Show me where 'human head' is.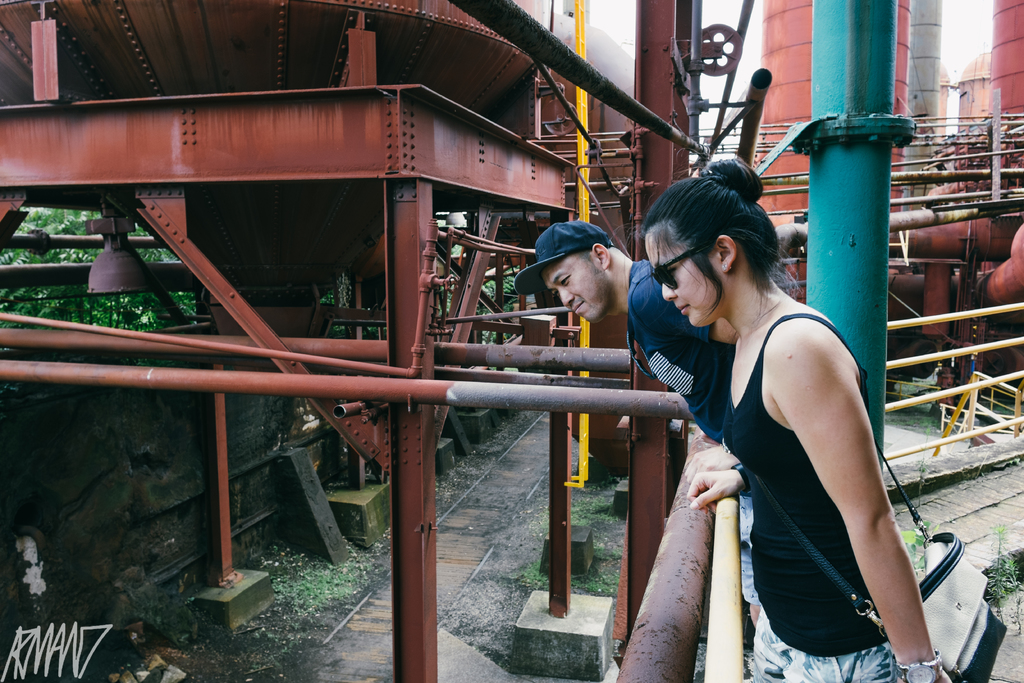
'human head' is at {"left": 537, "top": 220, "right": 616, "bottom": 325}.
